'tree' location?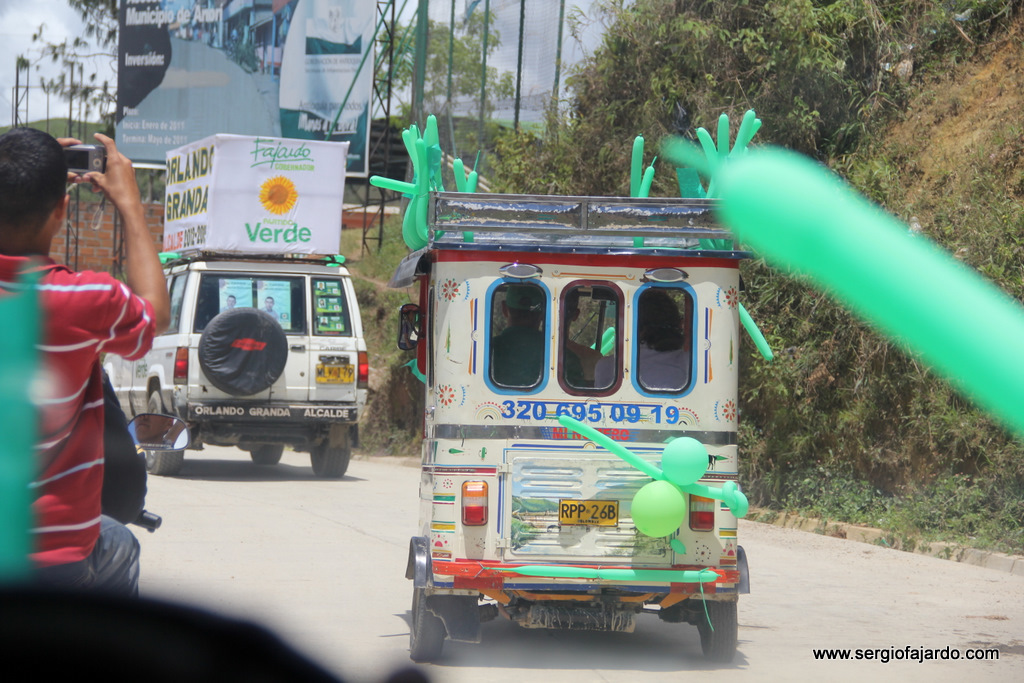
(411,2,508,145)
